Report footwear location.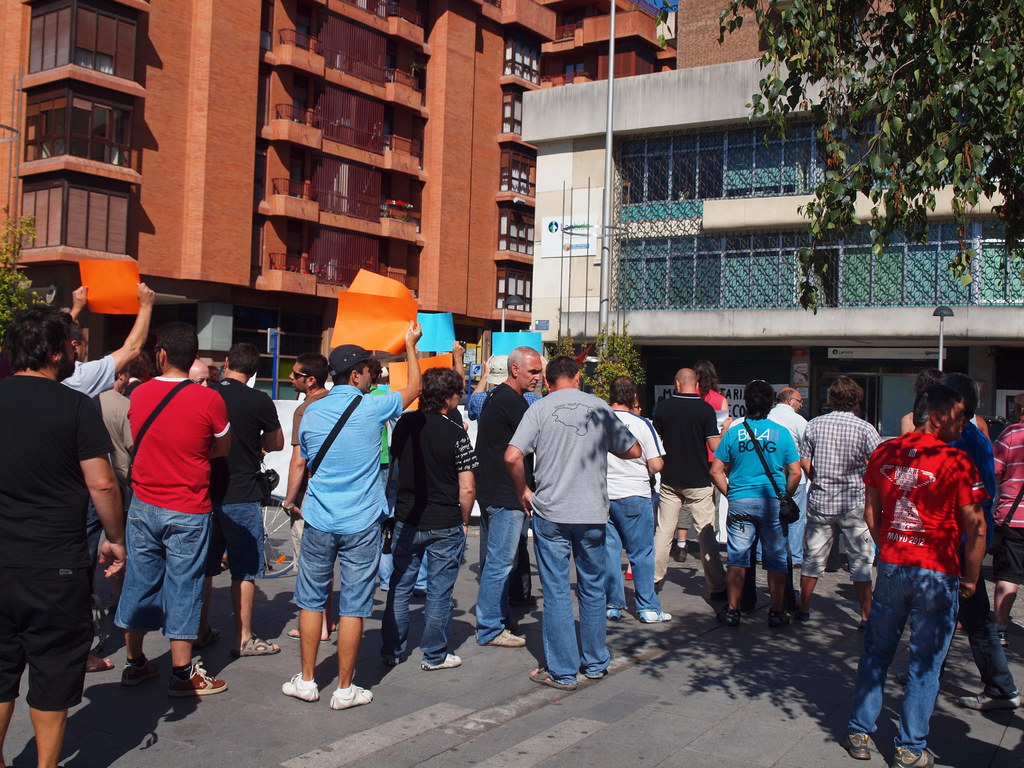
Report: 634 610 671 621.
